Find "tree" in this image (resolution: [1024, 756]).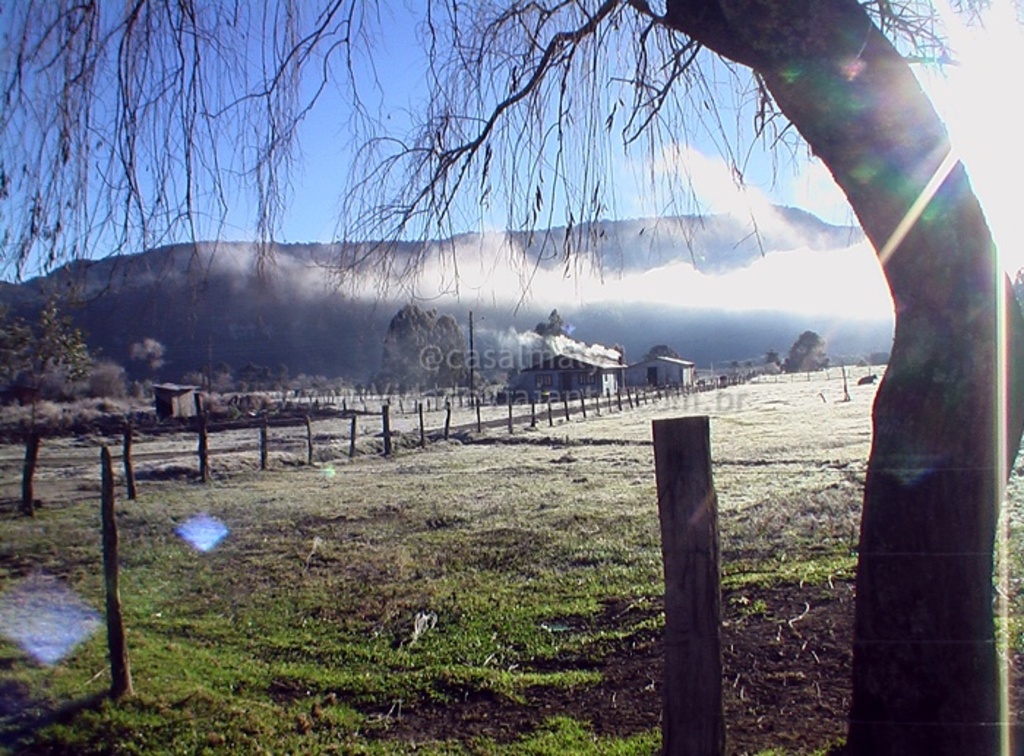
(left=0, top=0, right=1009, bottom=755).
